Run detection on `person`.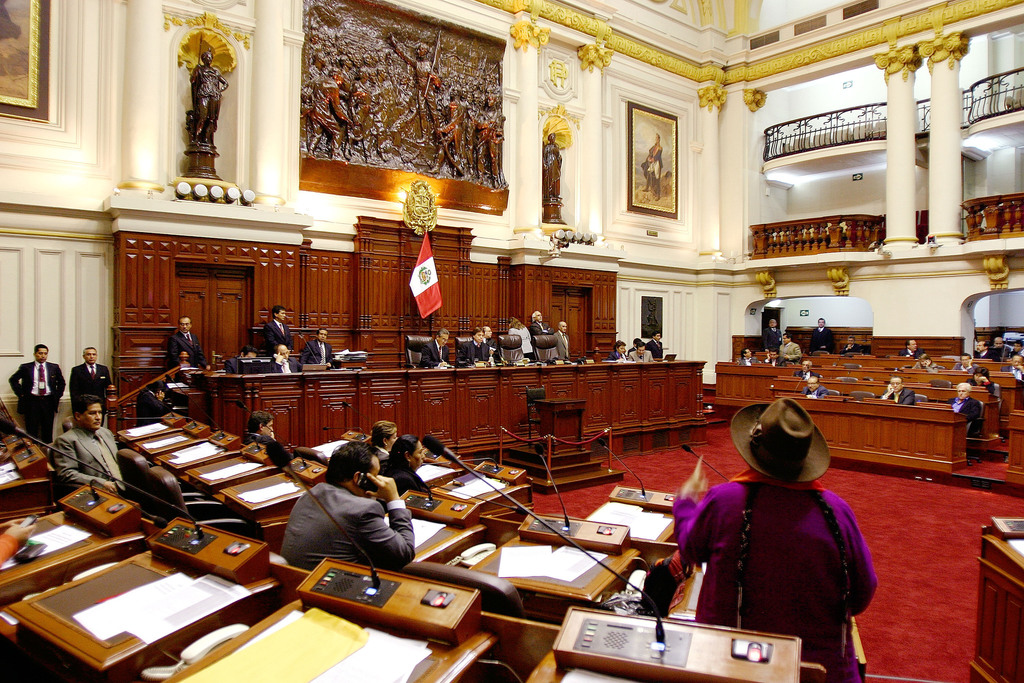
Result: (945, 383, 977, 420).
